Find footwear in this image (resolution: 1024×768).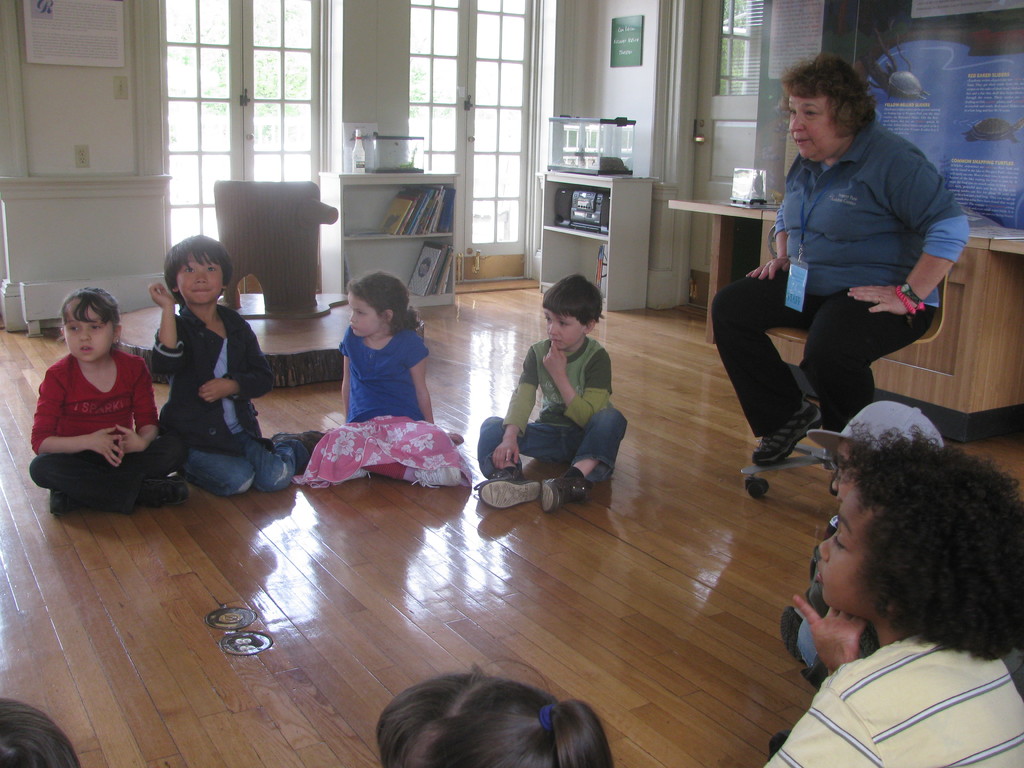
bbox=[479, 474, 538, 508].
